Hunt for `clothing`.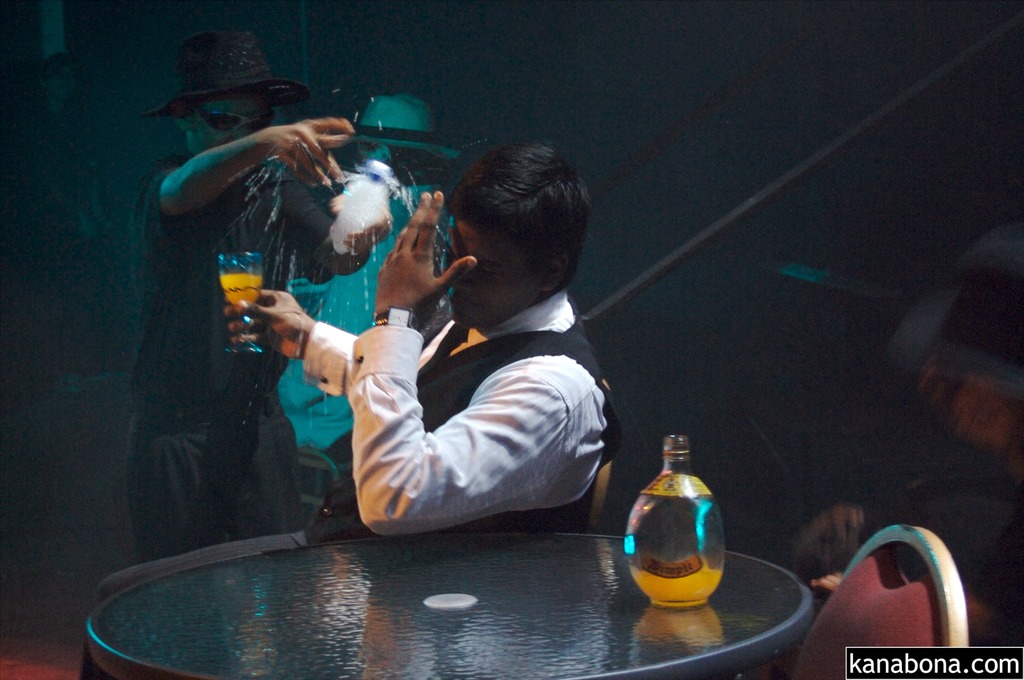
Hunted down at 317 218 626 563.
